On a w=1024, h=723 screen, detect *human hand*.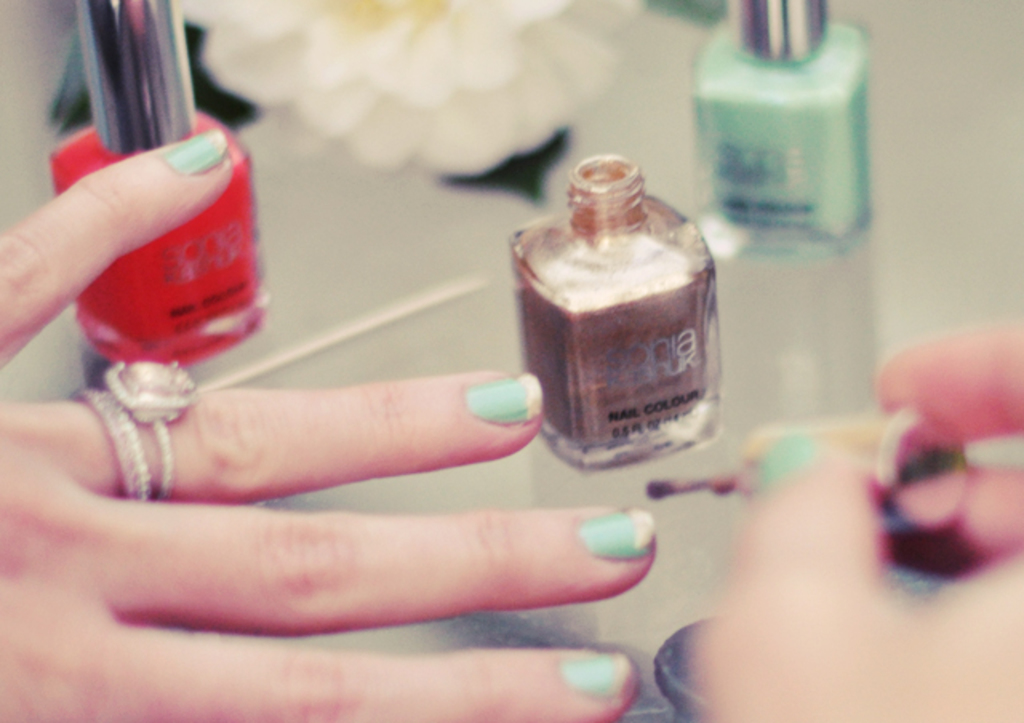
box(0, 123, 658, 721).
